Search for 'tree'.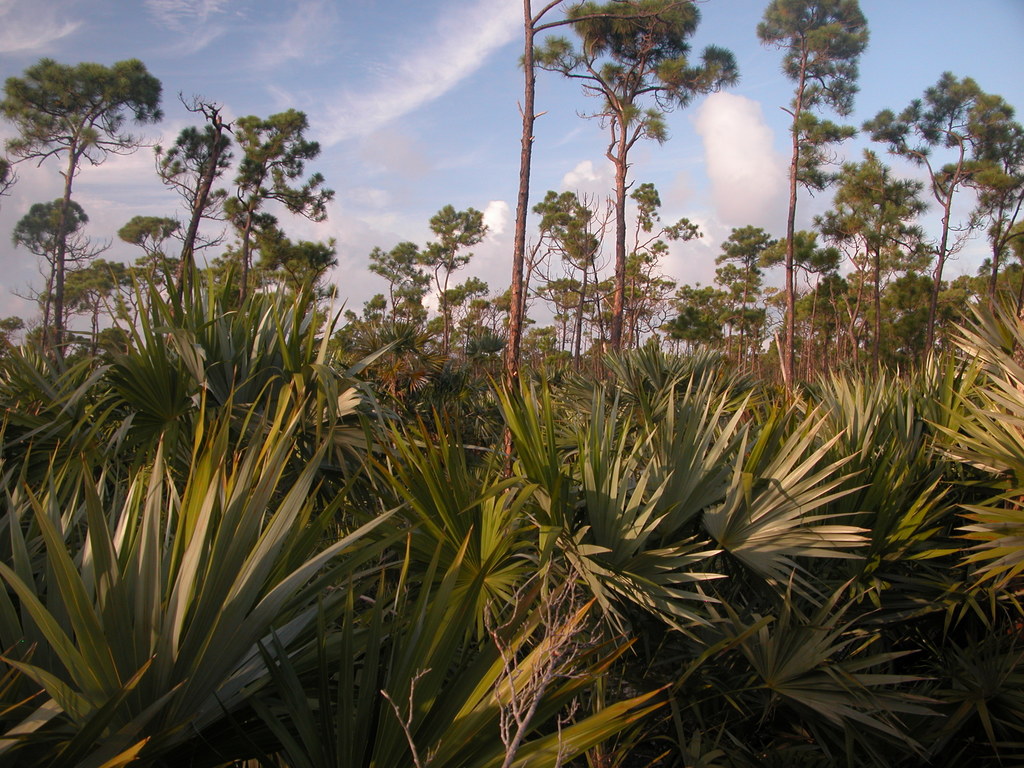
Found at 154 85 242 285.
